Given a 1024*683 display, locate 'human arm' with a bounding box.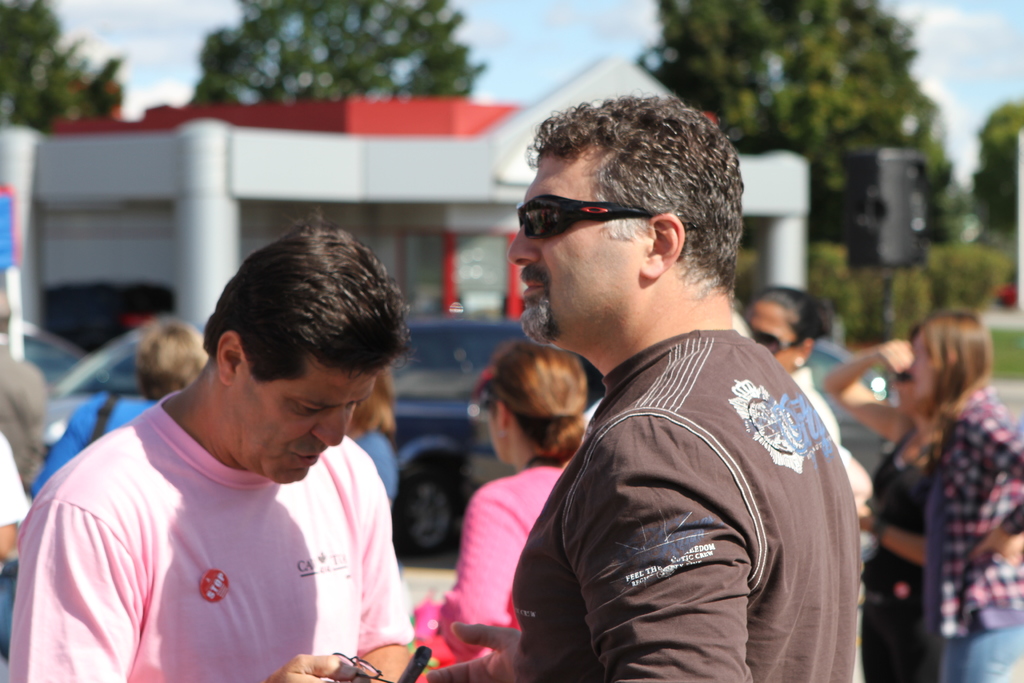
Located: box=[560, 413, 755, 682].
